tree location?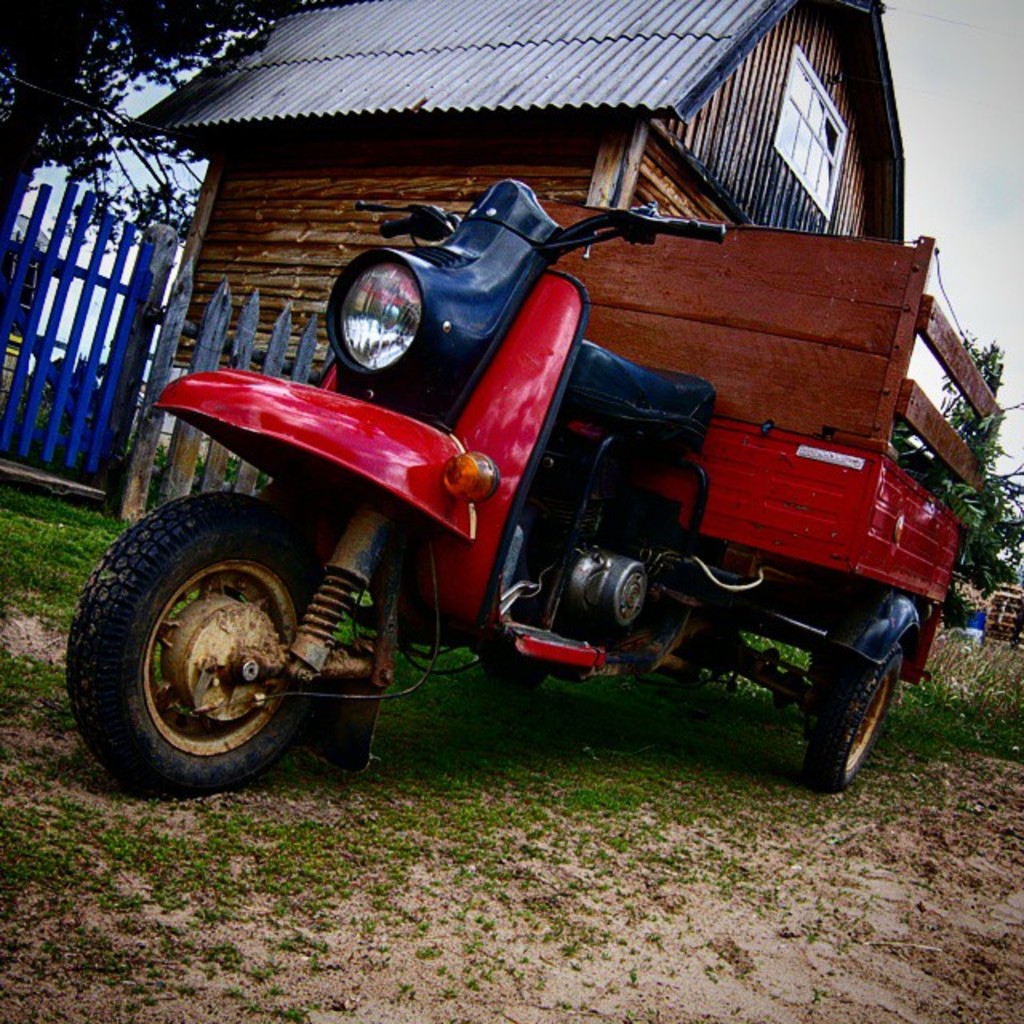
0, 0, 331, 277
